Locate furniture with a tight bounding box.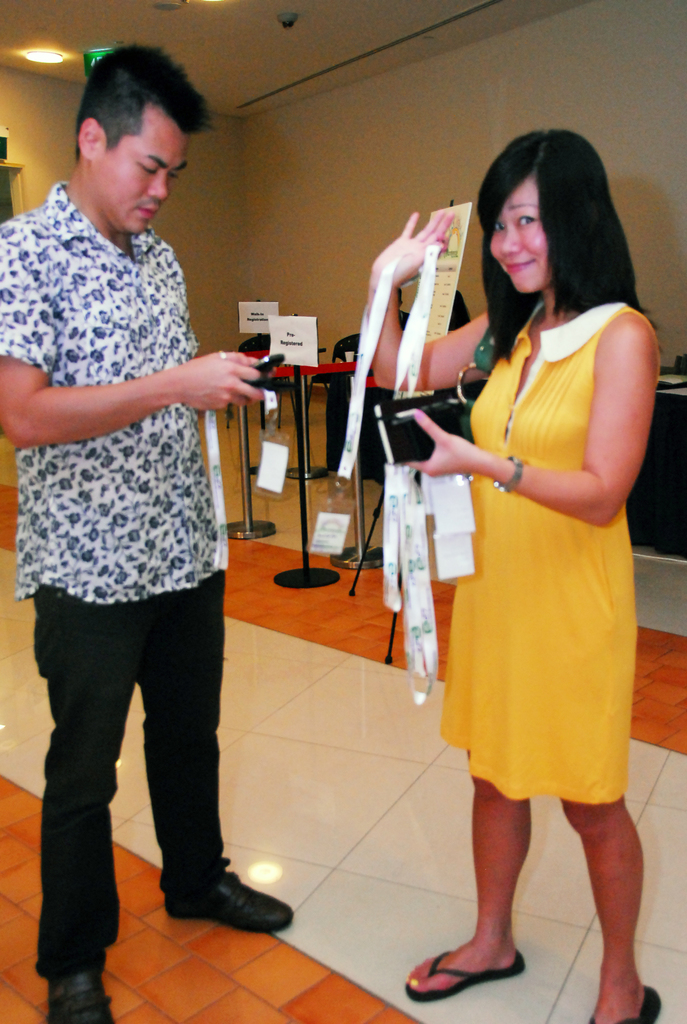
box=[215, 330, 386, 586].
